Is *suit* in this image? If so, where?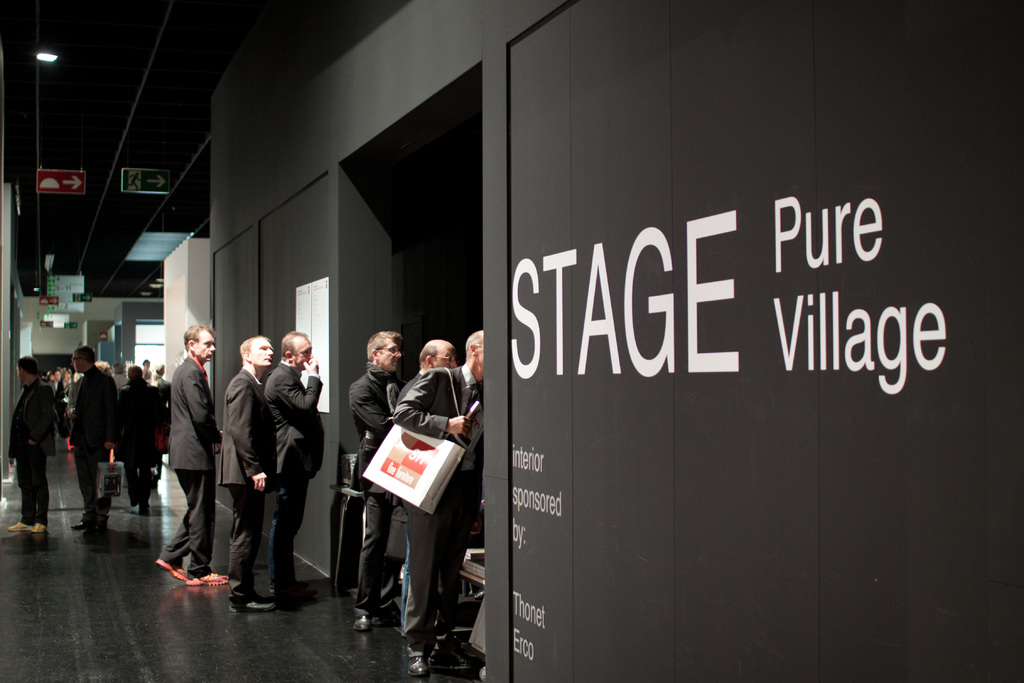
Yes, at [x1=350, y1=362, x2=408, y2=617].
